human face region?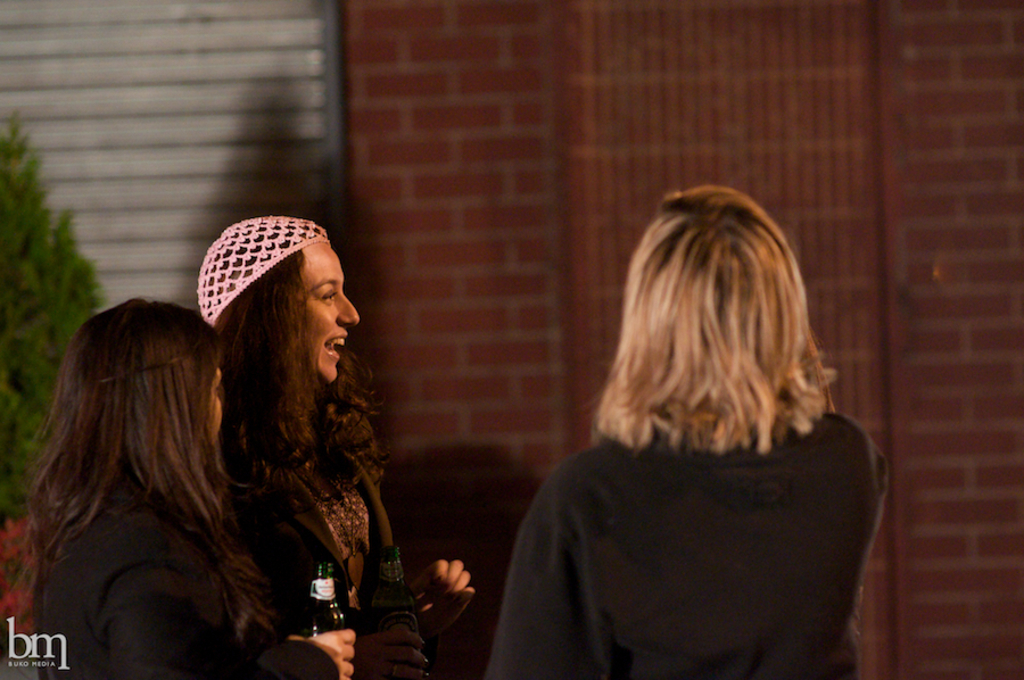
l=304, t=243, r=357, b=380
